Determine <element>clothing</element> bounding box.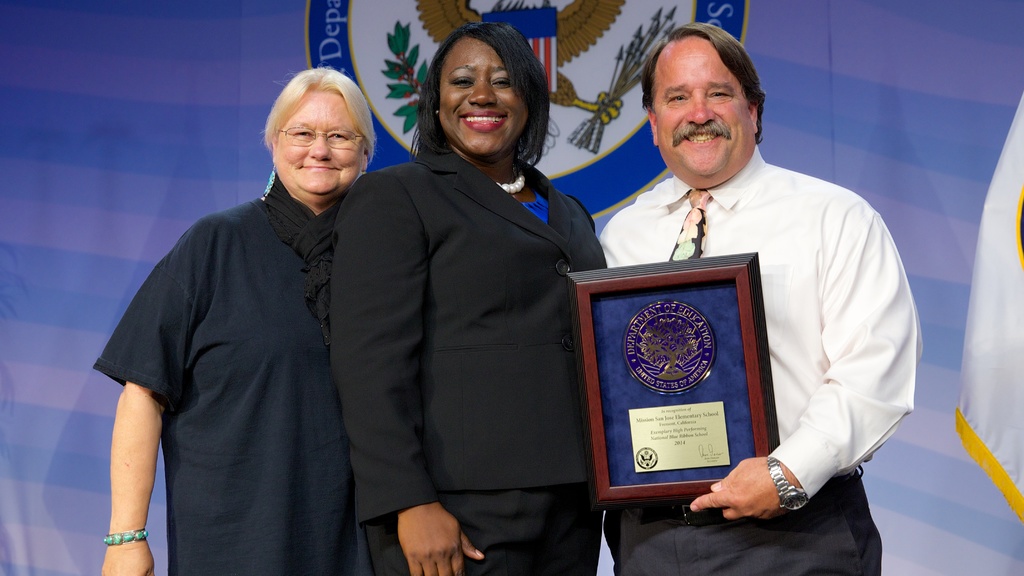
Determined: [x1=328, y1=143, x2=605, y2=575].
